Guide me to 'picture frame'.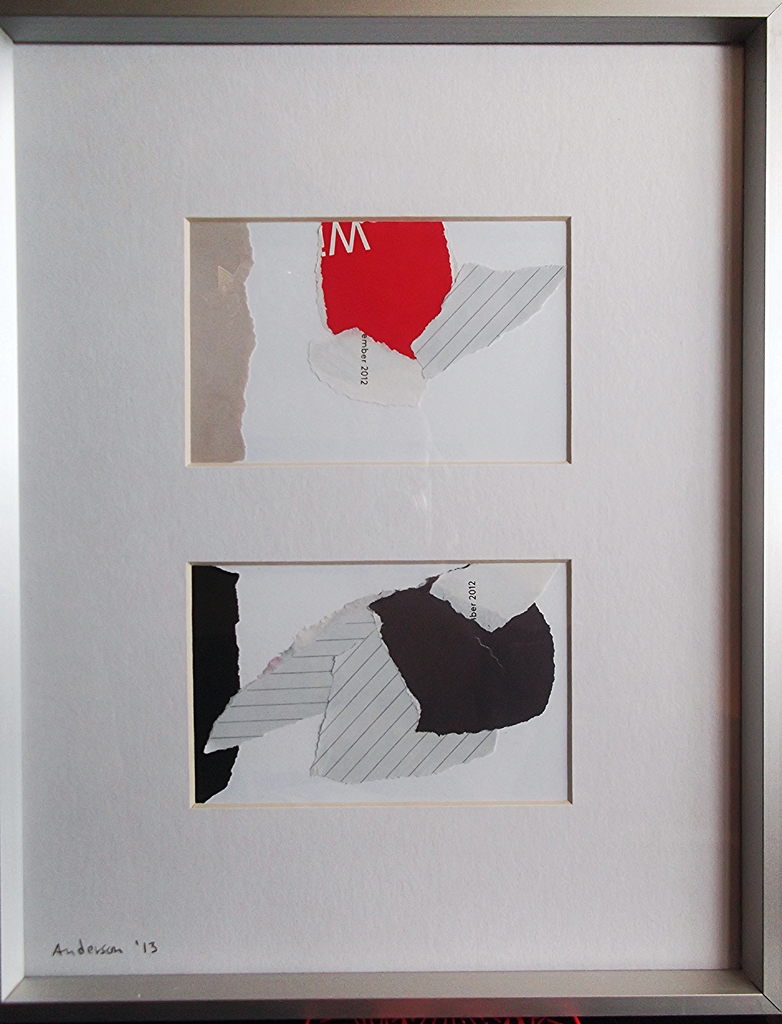
Guidance: <bbox>0, 0, 781, 1023</bbox>.
